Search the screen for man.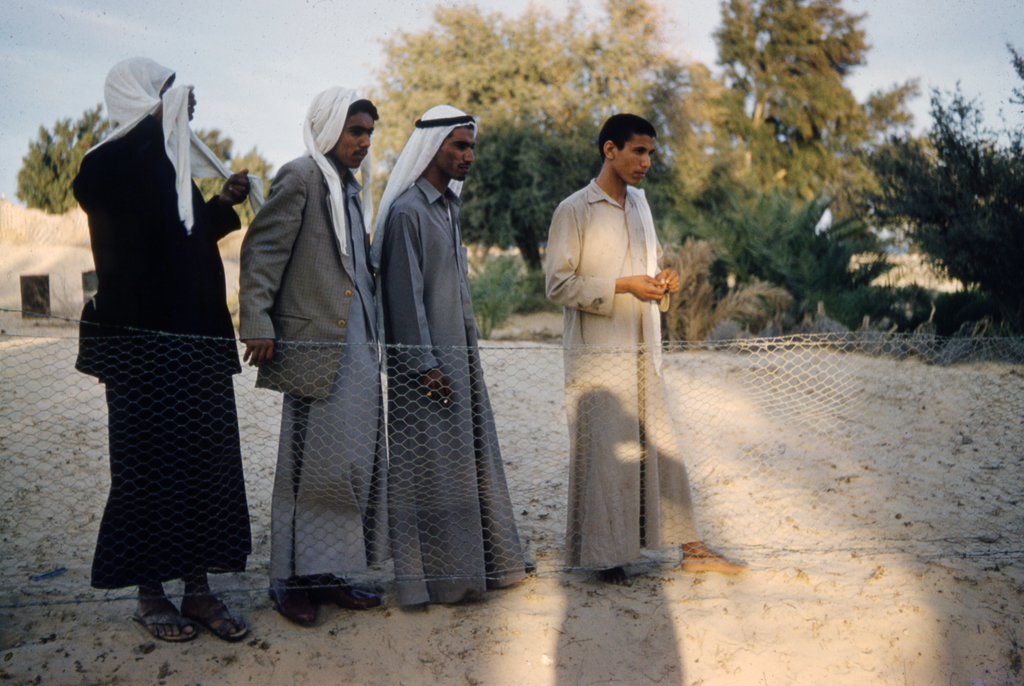
Found at {"x1": 368, "y1": 102, "x2": 531, "y2": 605}.
